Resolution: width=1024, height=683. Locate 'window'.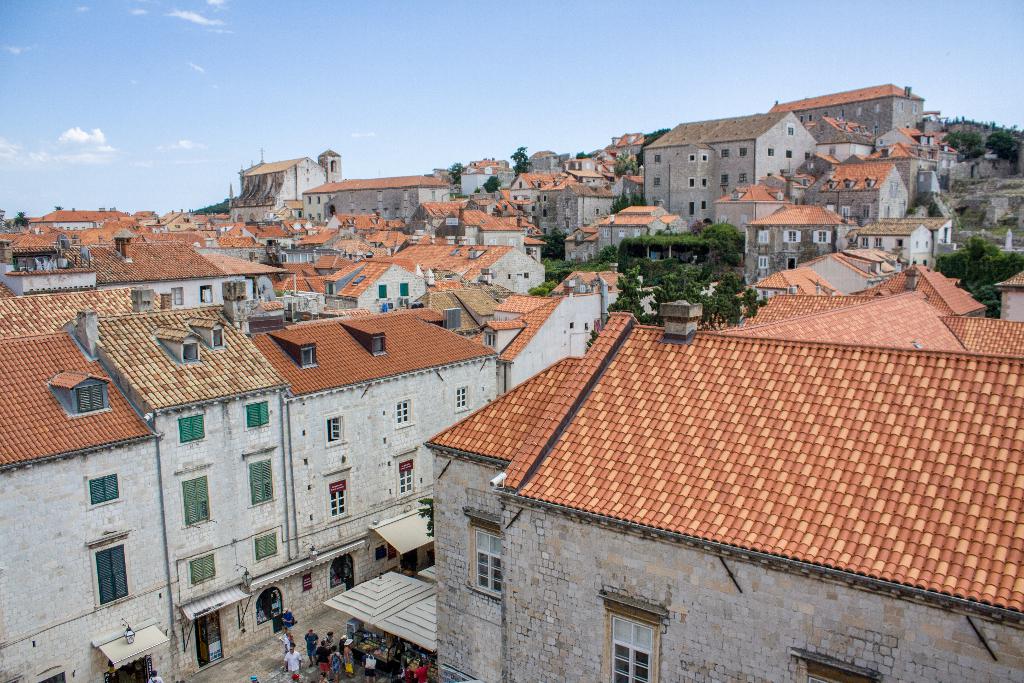
(190,553,211,584).
